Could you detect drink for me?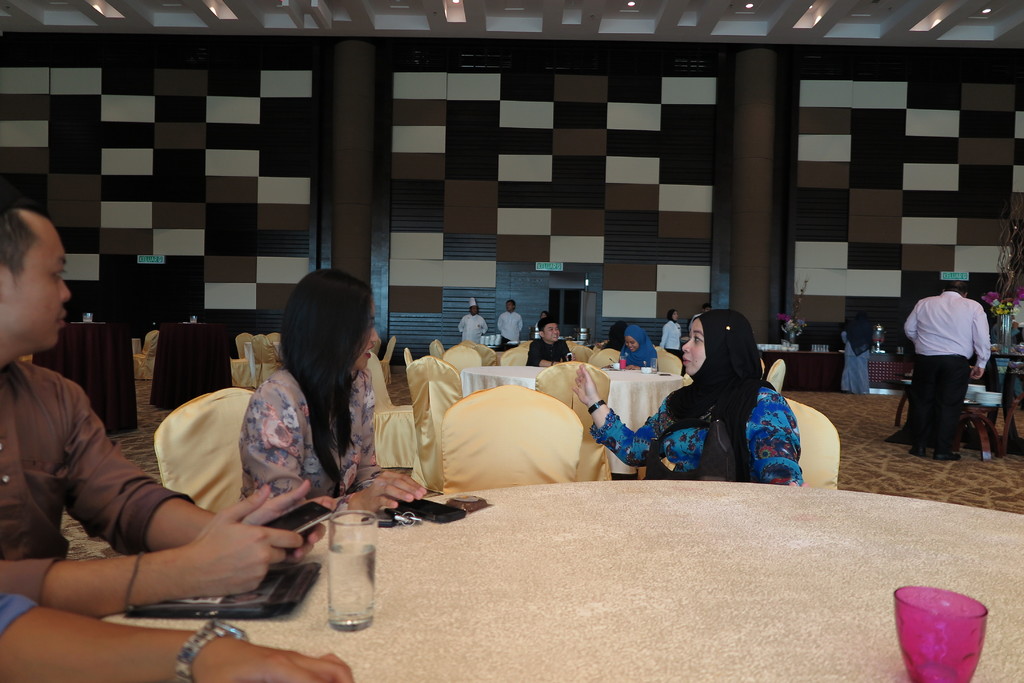
Detection result: l=330, t=541, r=378, b=616.
